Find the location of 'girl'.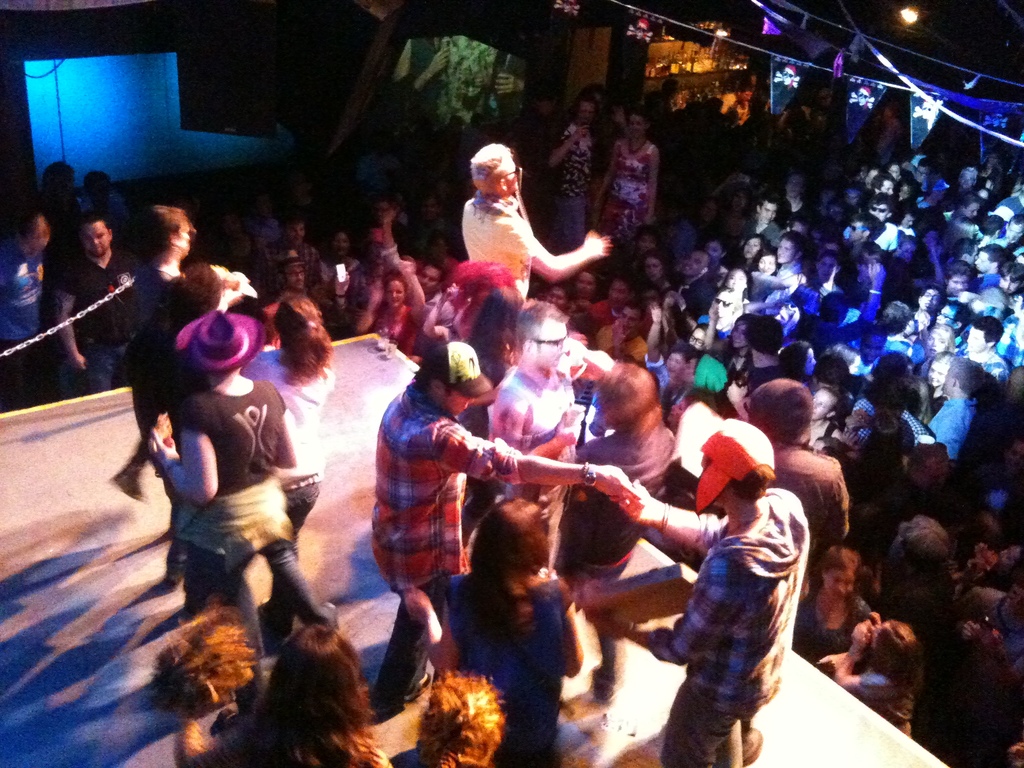
Location: {"left": 834, "top": 612, "right": 922, "bottom": 733}.
